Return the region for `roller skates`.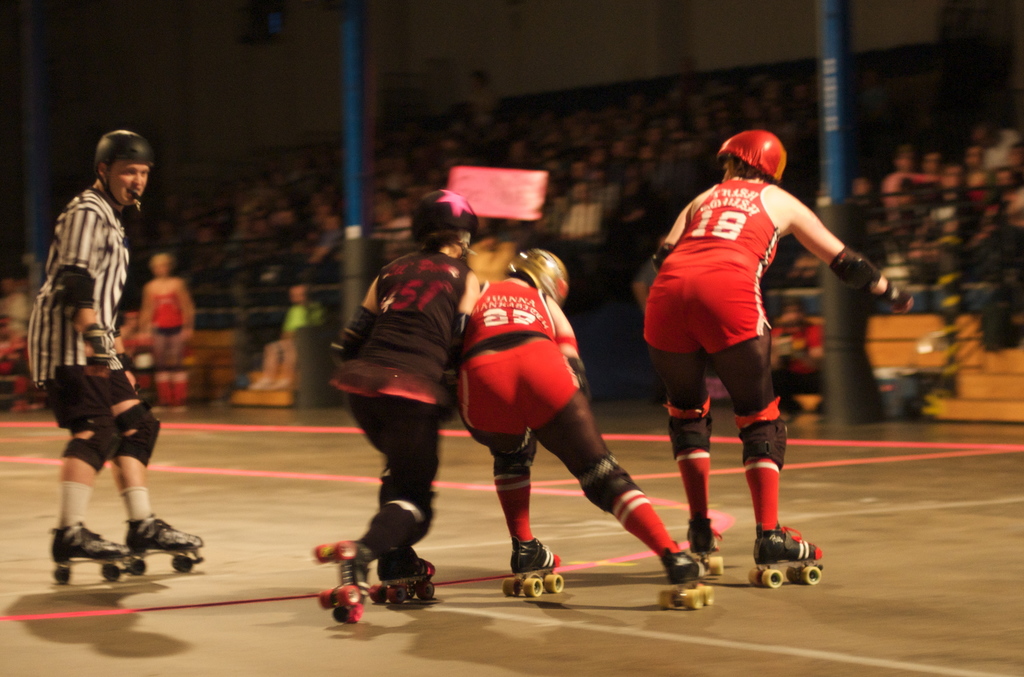
bbox=[500, 538, 565, 597].
